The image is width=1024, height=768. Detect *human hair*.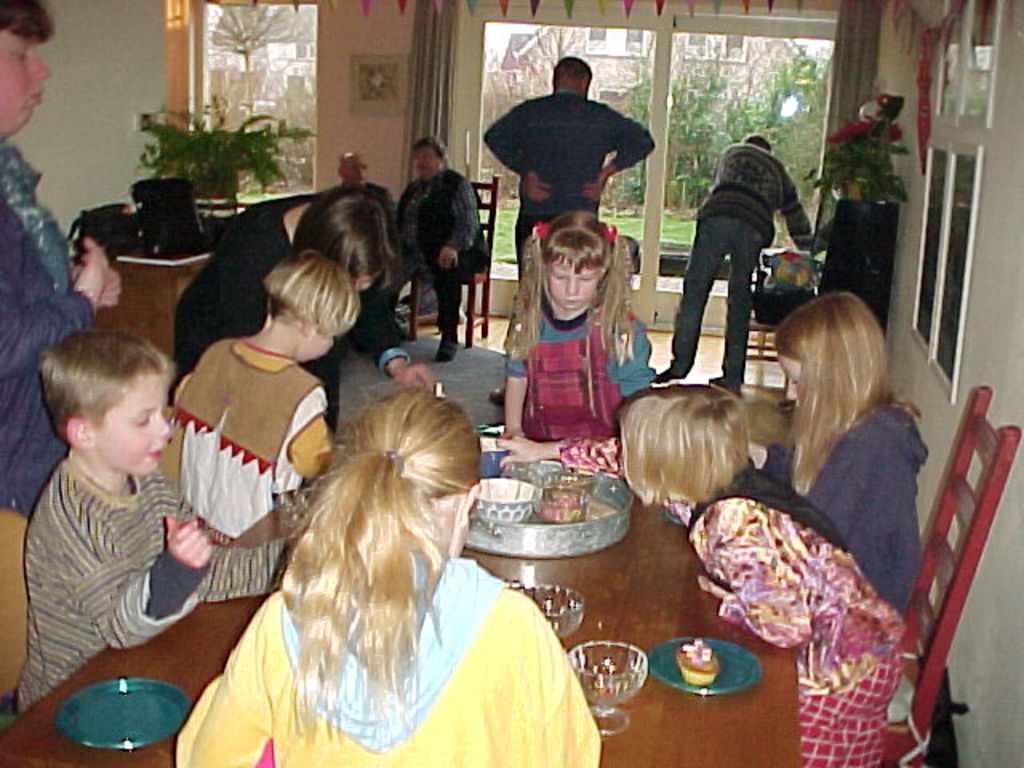
Detection: 774:293:922:494.
